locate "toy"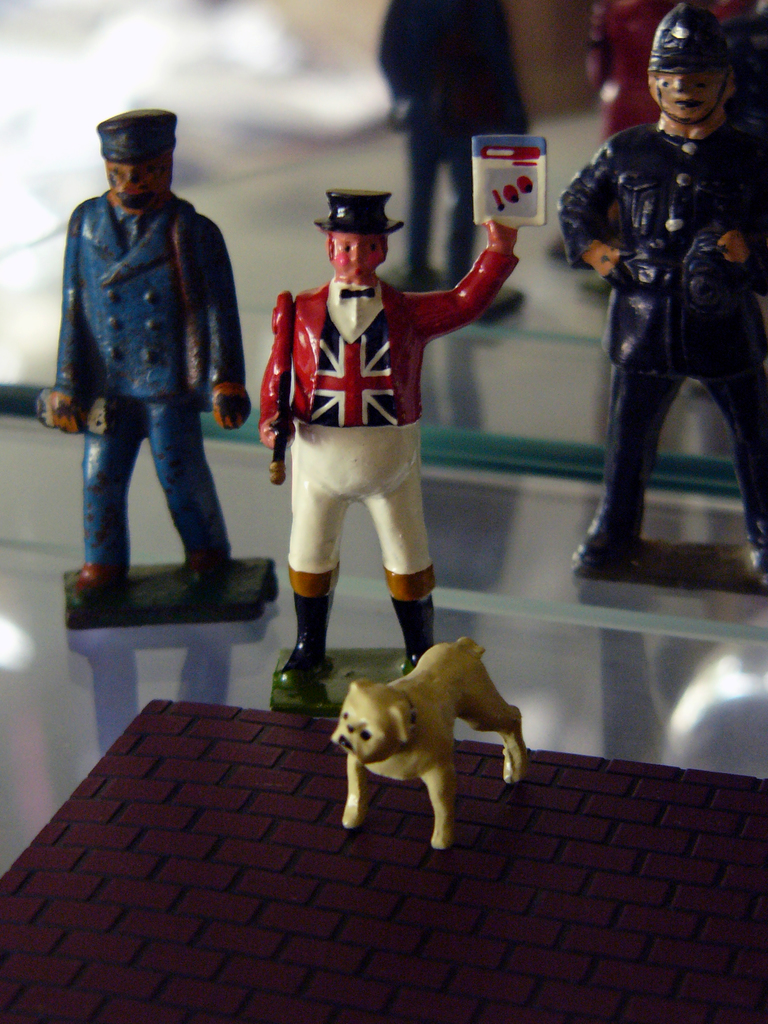
[left=246, top=195, right=501, bottom=671]
